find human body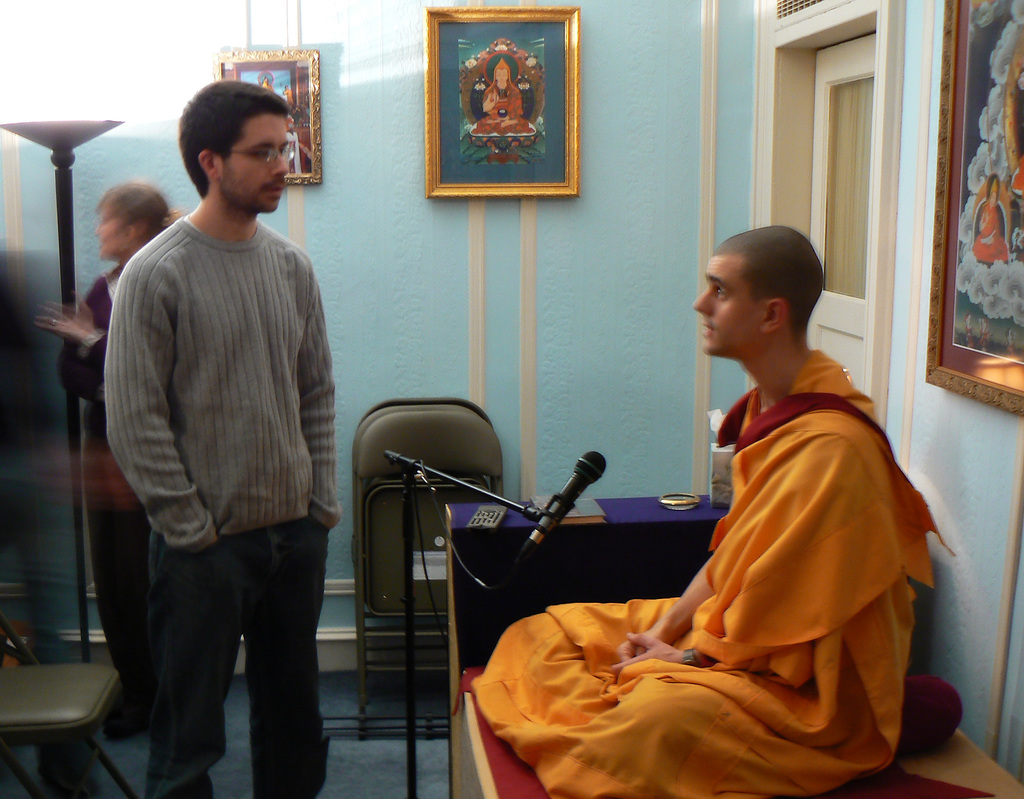
(x1=74, y1=17, x2=341, y2=798)
